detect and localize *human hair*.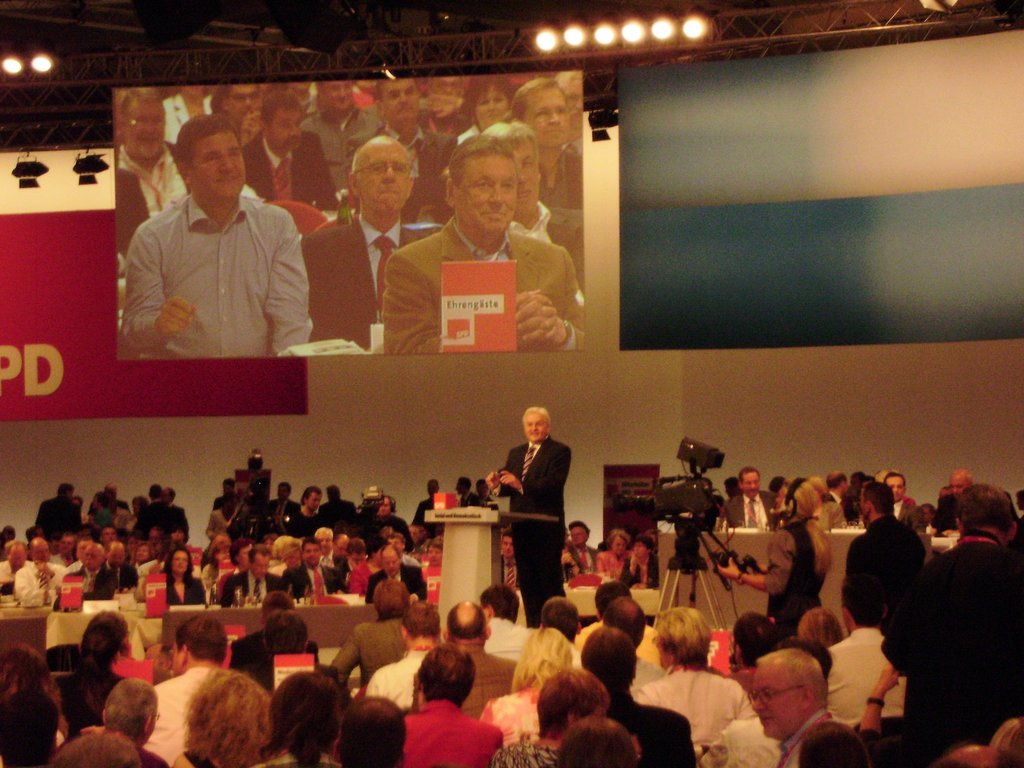
Localized at 259 93 305 127.
